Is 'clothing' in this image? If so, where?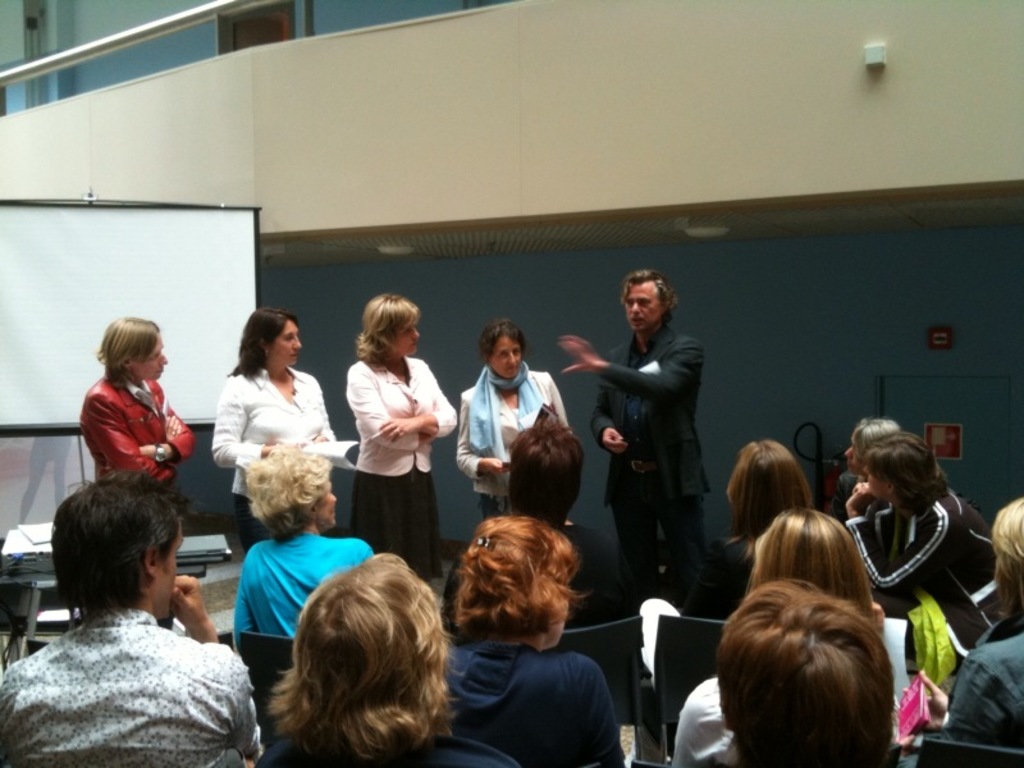
Yes, at x1=598 y1=317 x2=699 y2=608.
